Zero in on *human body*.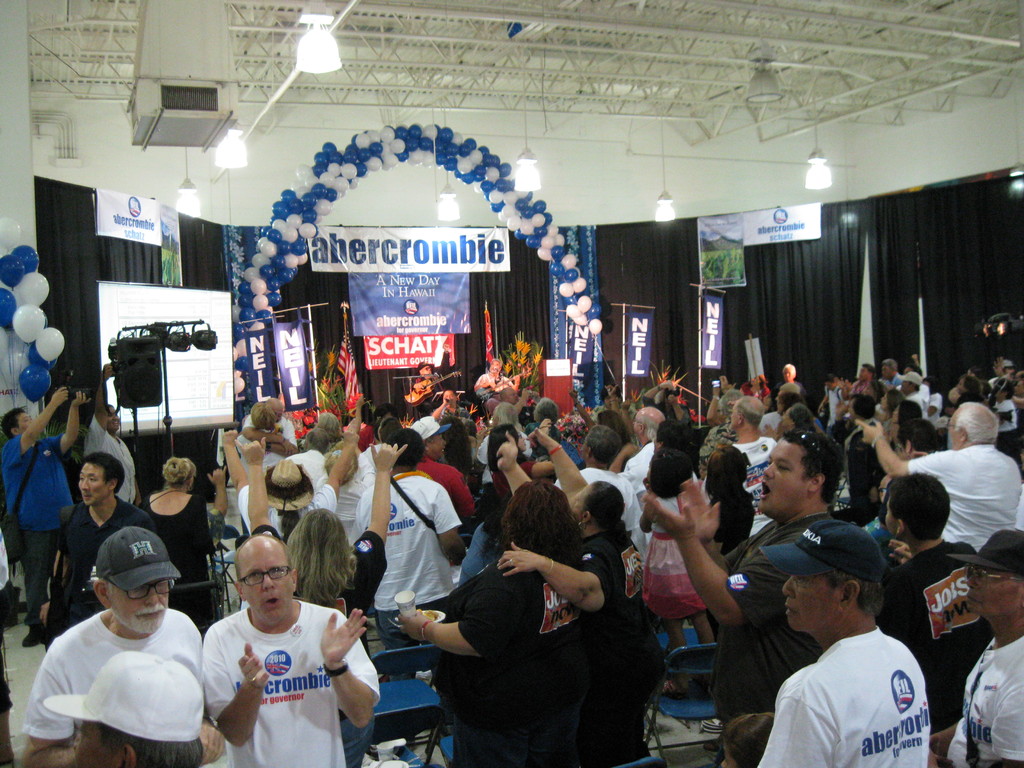
Zeroed in: [left=646, top=449, right=708, bottom=651].
